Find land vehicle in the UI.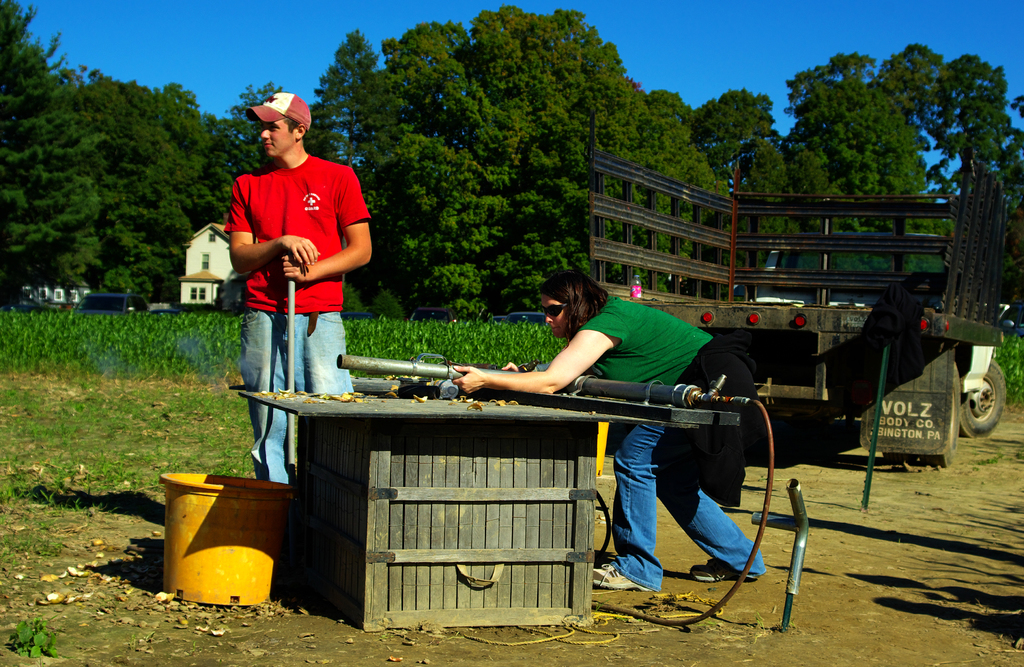
UI element at (left=72, top=291, right=147, bottom=316).
